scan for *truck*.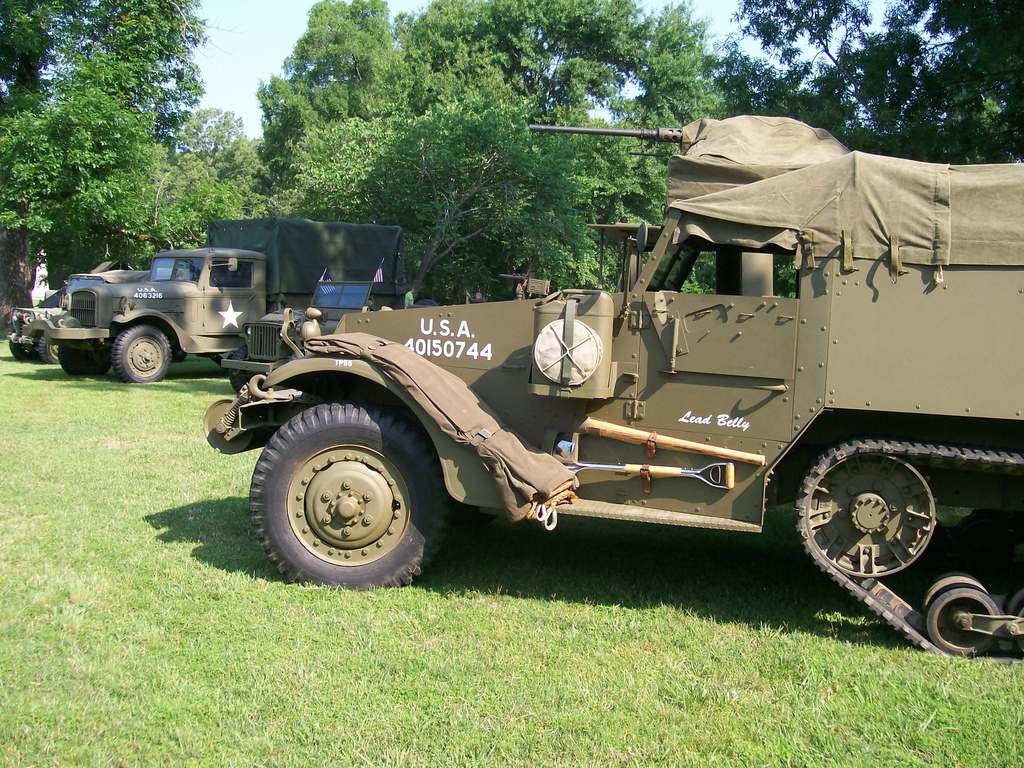
Scan result: x1=28 y1=212 x2=408 y2=383.
